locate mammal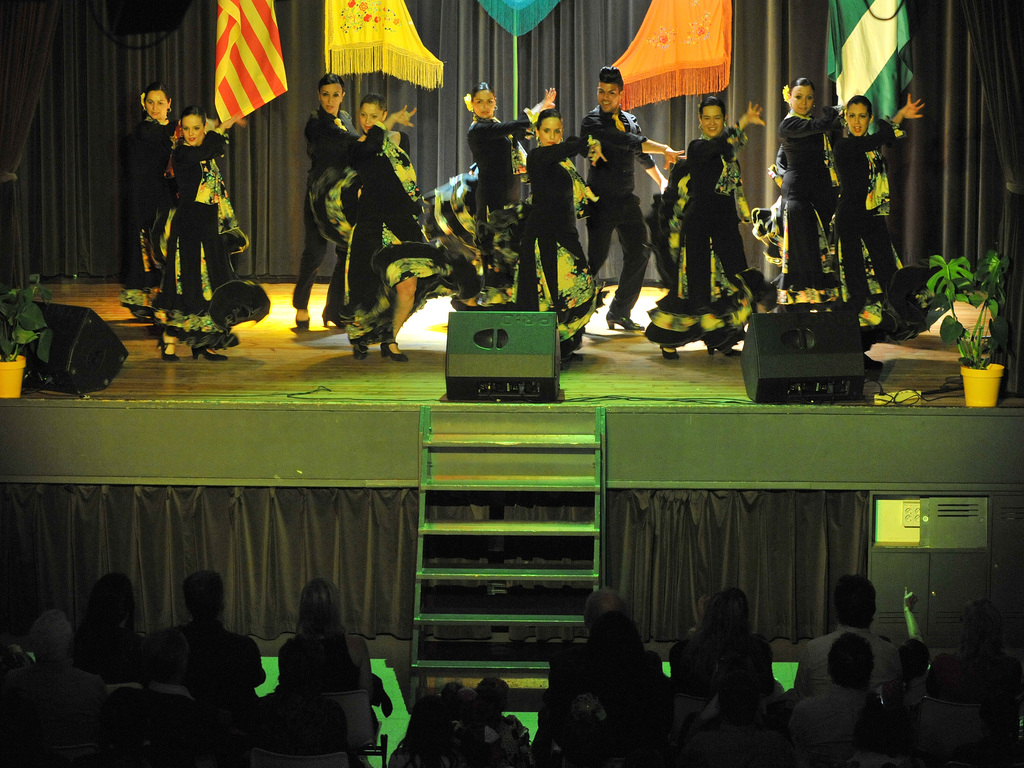
select_region(299, 89, 483, 358)
